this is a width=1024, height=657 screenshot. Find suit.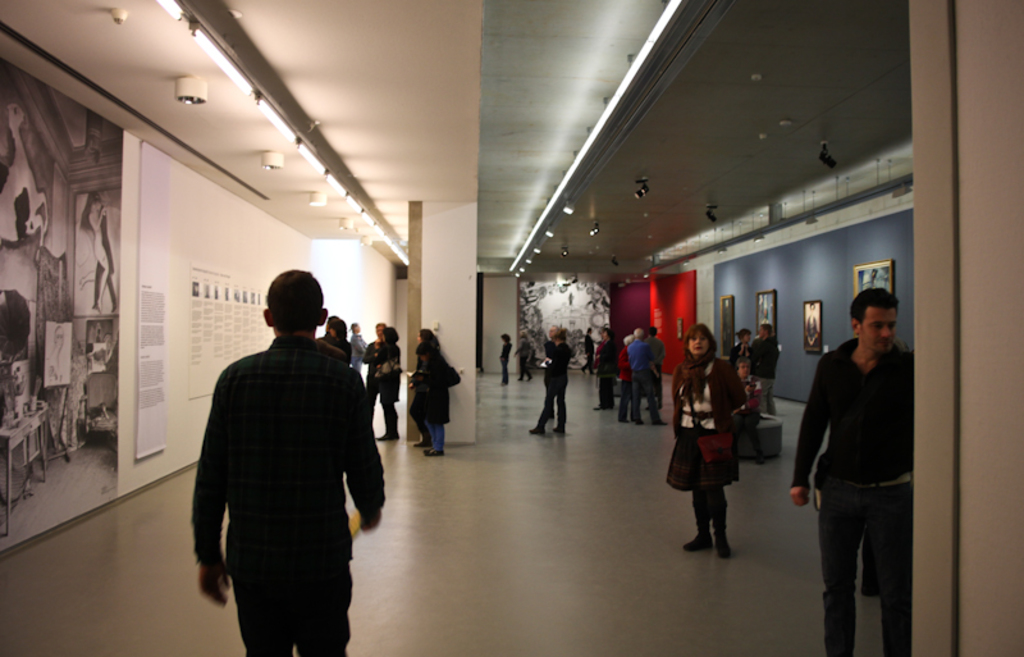
Bounding box: 797 316 923 637.
